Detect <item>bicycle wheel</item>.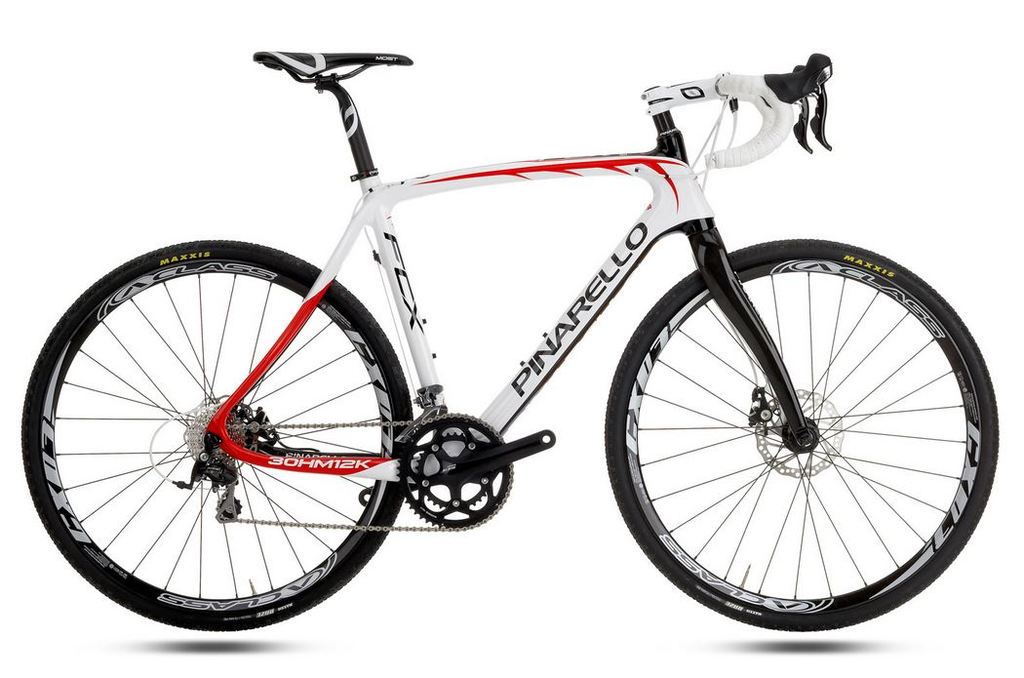
Detected at 602,235,1003,638.
